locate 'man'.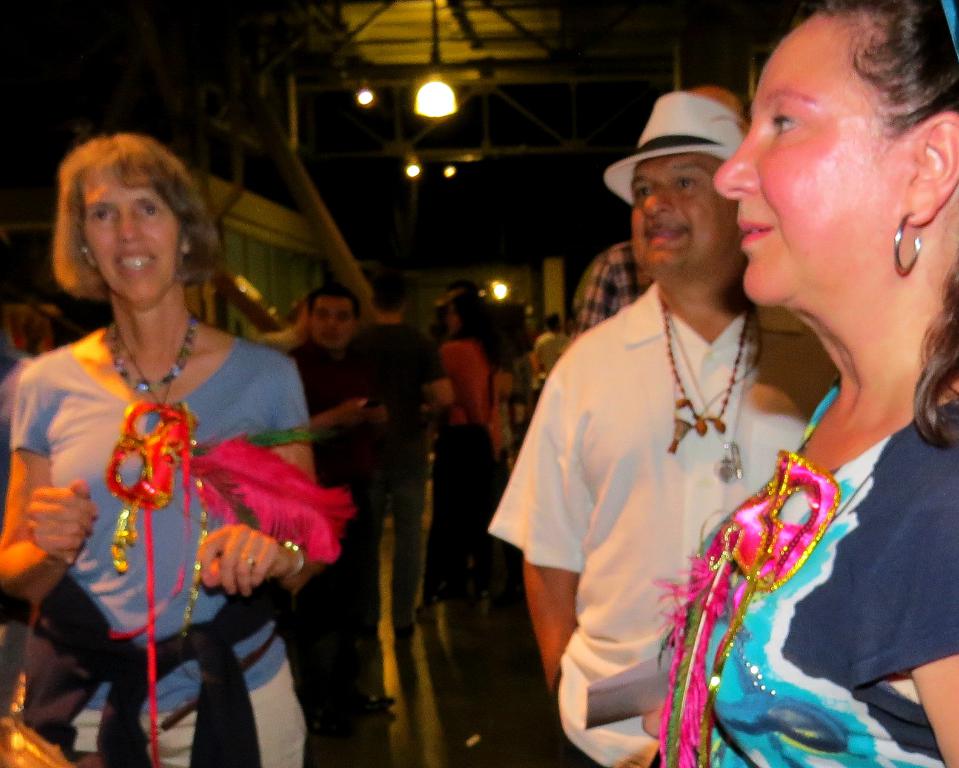
Bounding box: box=[521, 311, 570, 381].
